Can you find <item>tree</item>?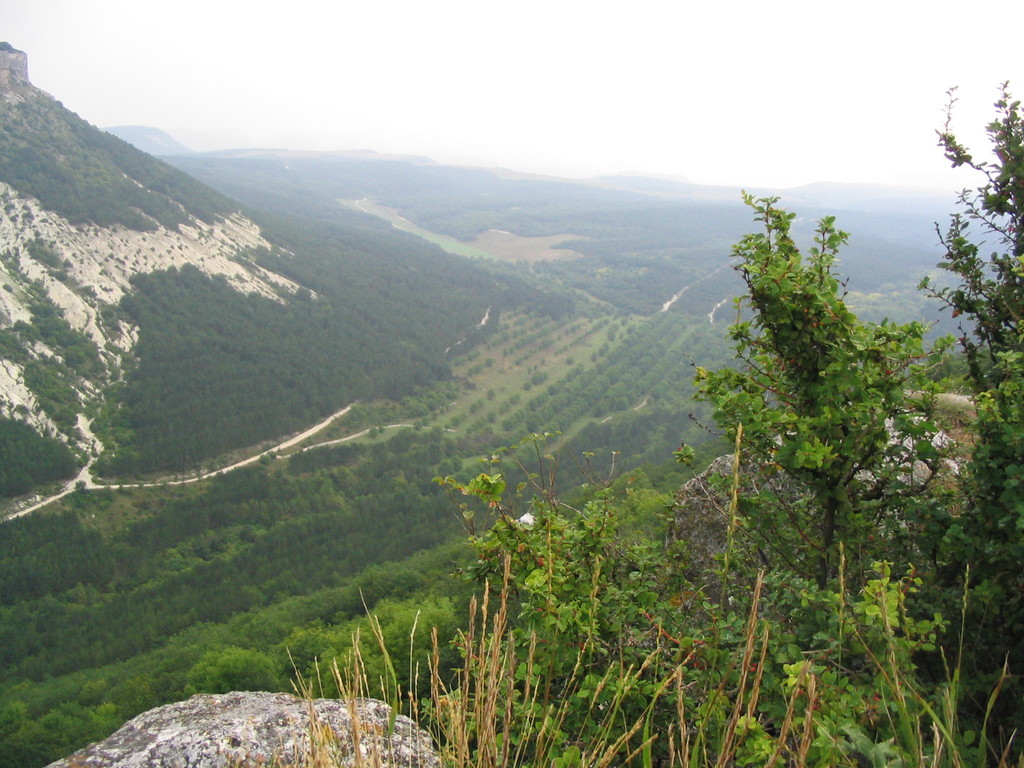
Yes, bounding box: 700/191/954/584.
